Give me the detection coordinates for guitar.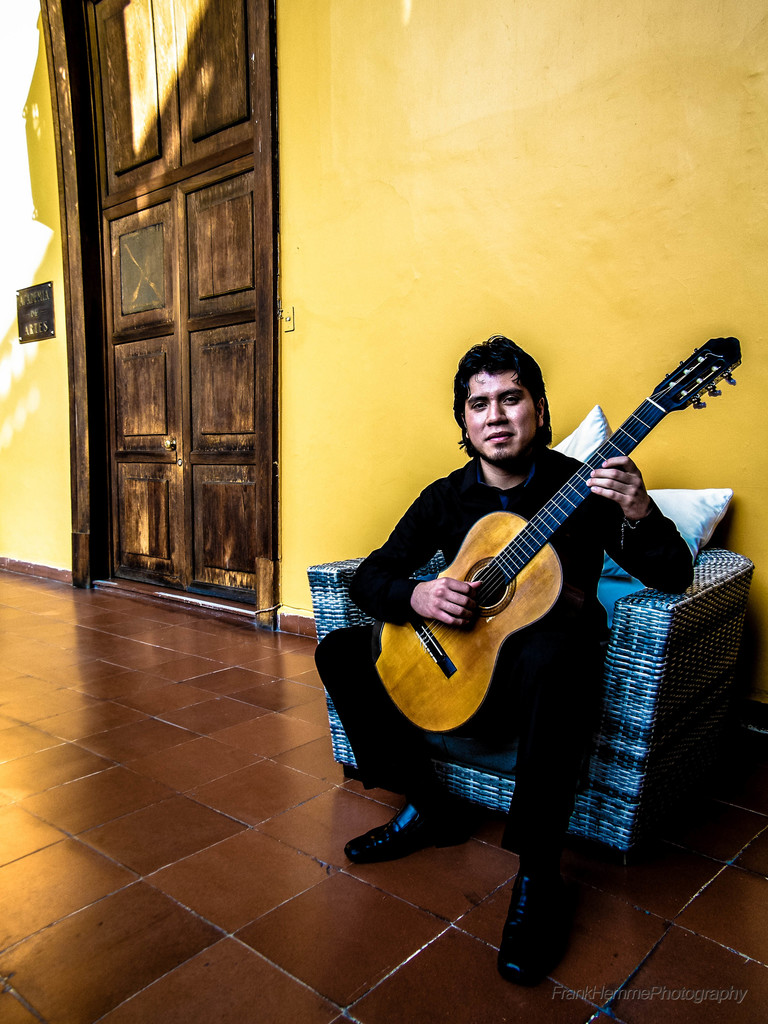
(x1=336, y1=337, x2=737, y2=769).
